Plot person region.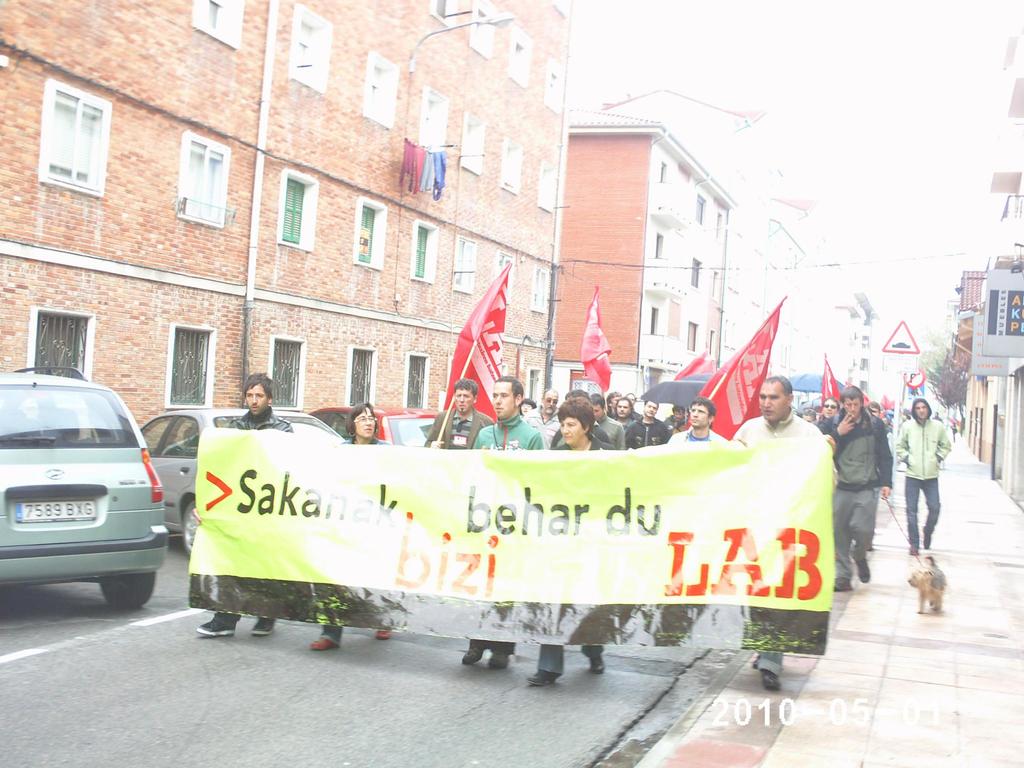
Plotted at 422, 376, 487, 452.
